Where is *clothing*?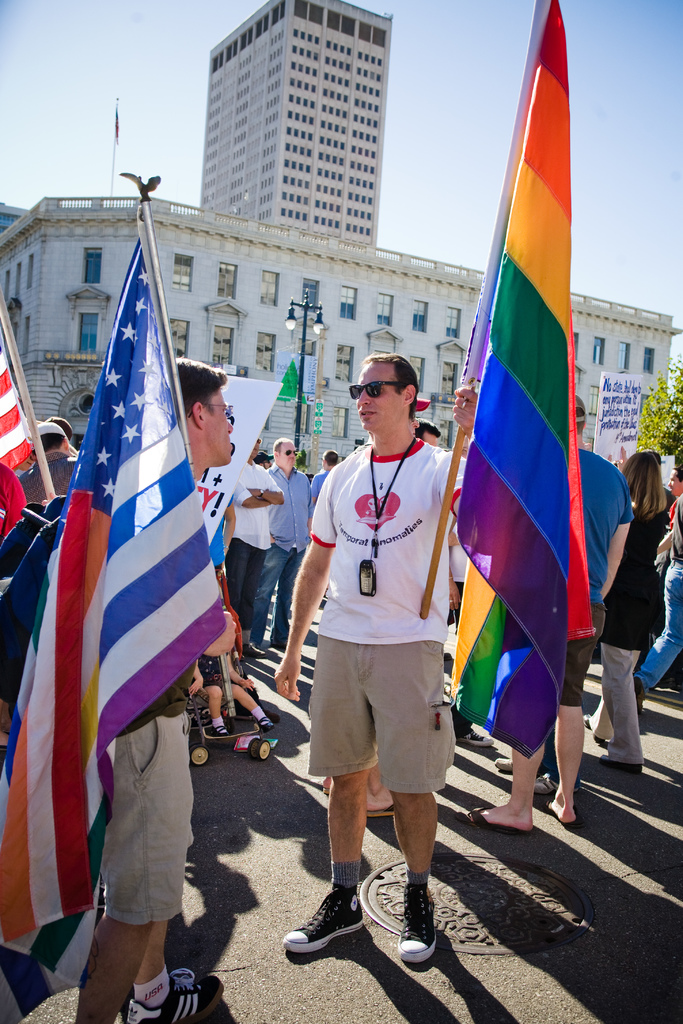
(left=103, top=657, right=197, bottom=929).
